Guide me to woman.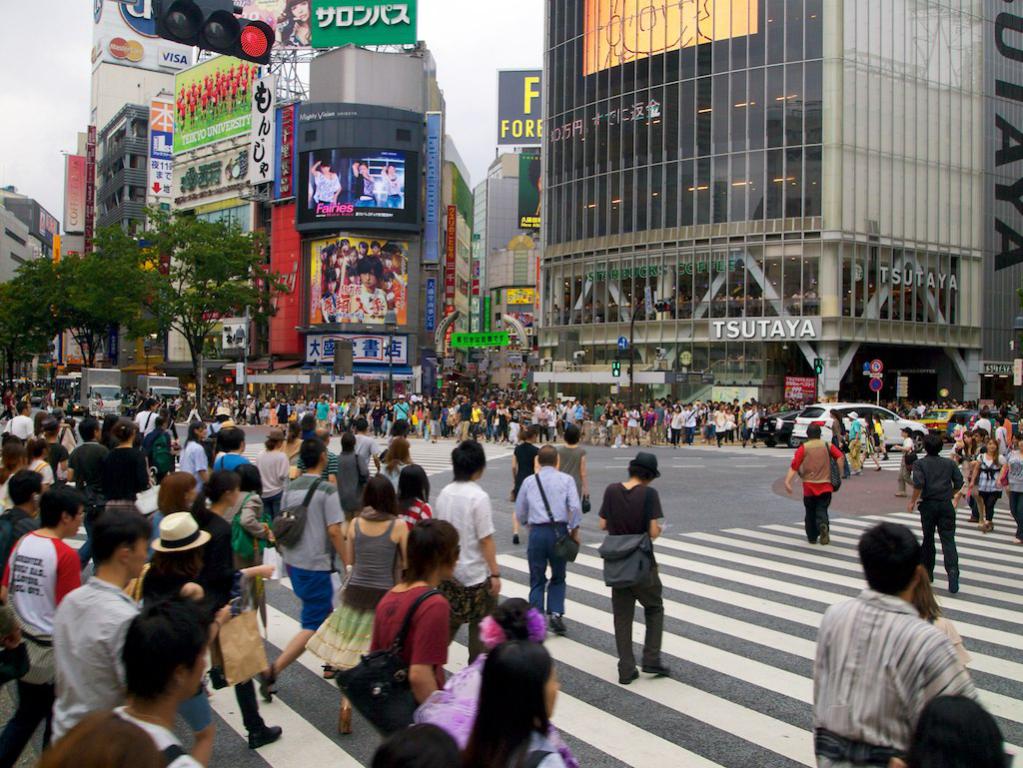
Guidance: rect(377, 434, 412, 488).
